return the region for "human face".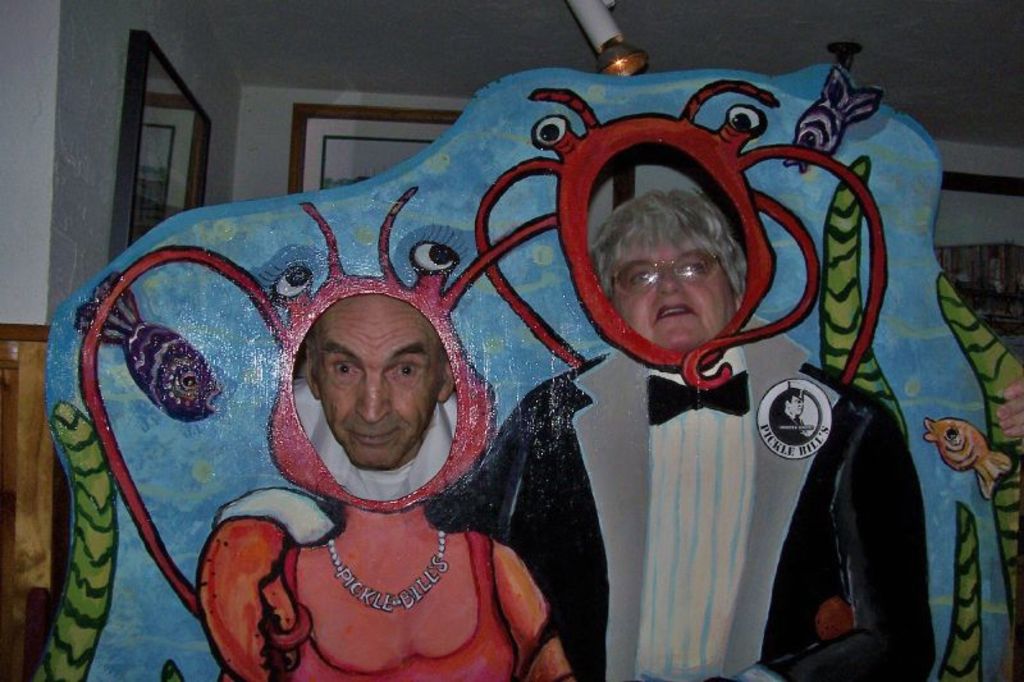
611/241/731/352.
